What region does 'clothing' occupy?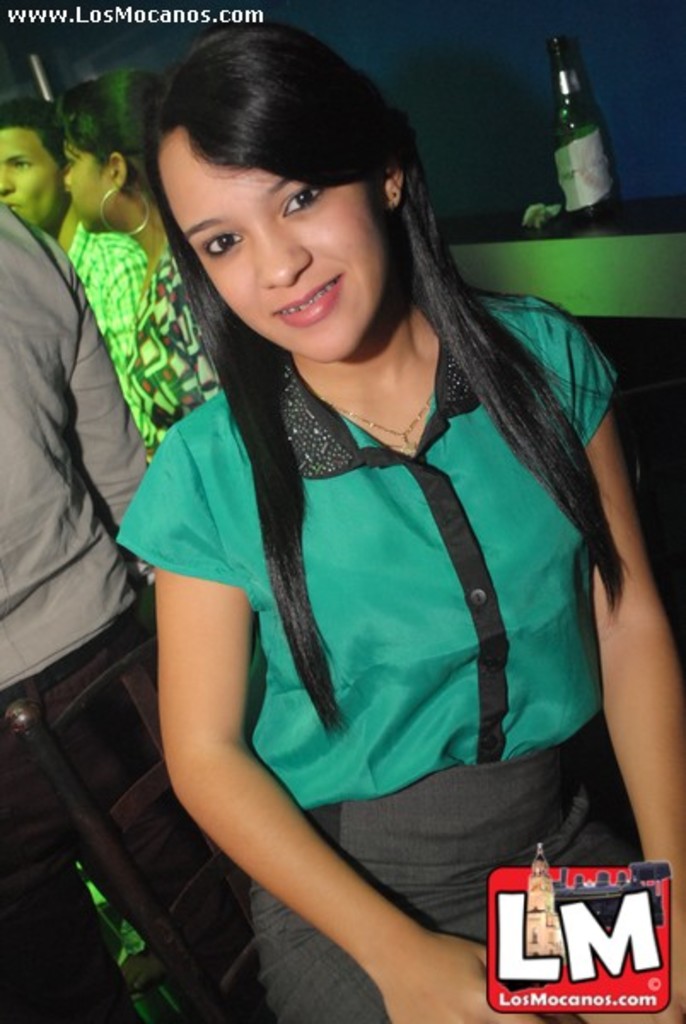
<box>70,222,145,386</box>.
